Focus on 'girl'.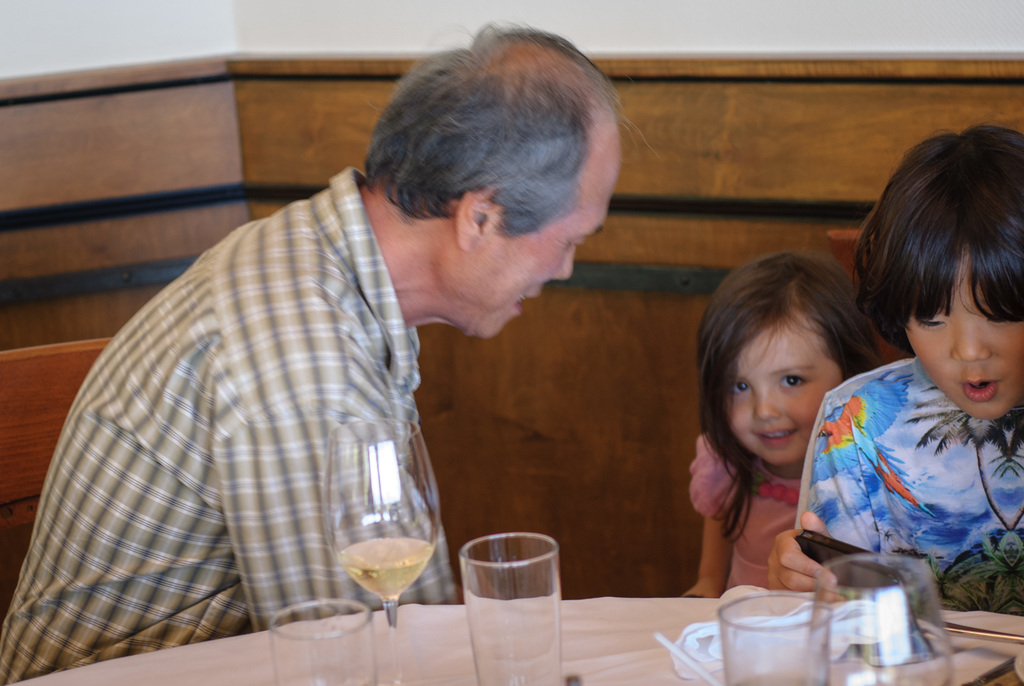
Focused at [676,254,909,604].
